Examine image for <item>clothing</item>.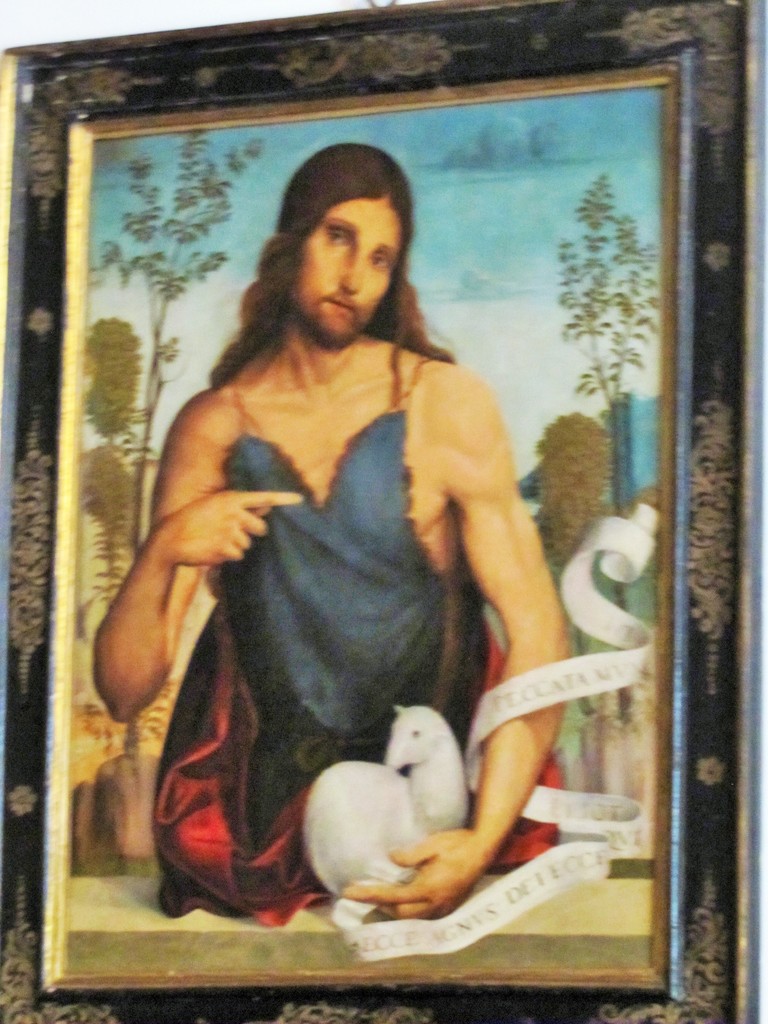
Examination result: x1=132, y1=347, x2=608, y2=909.
